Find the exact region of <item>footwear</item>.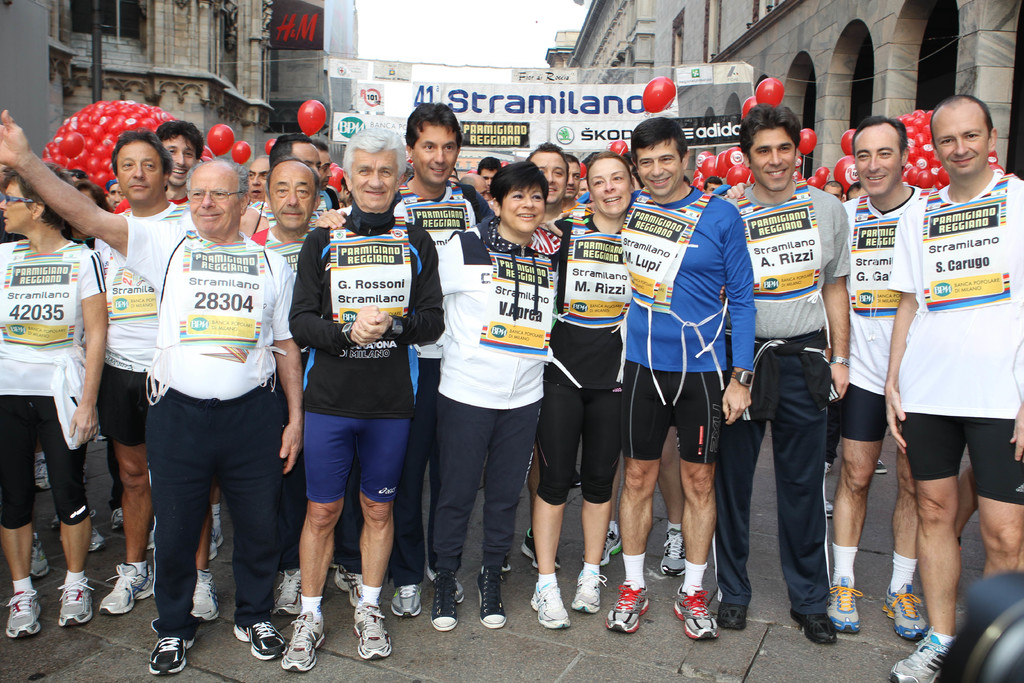
Exact region: bbox=(390, 582, 420, 618).
